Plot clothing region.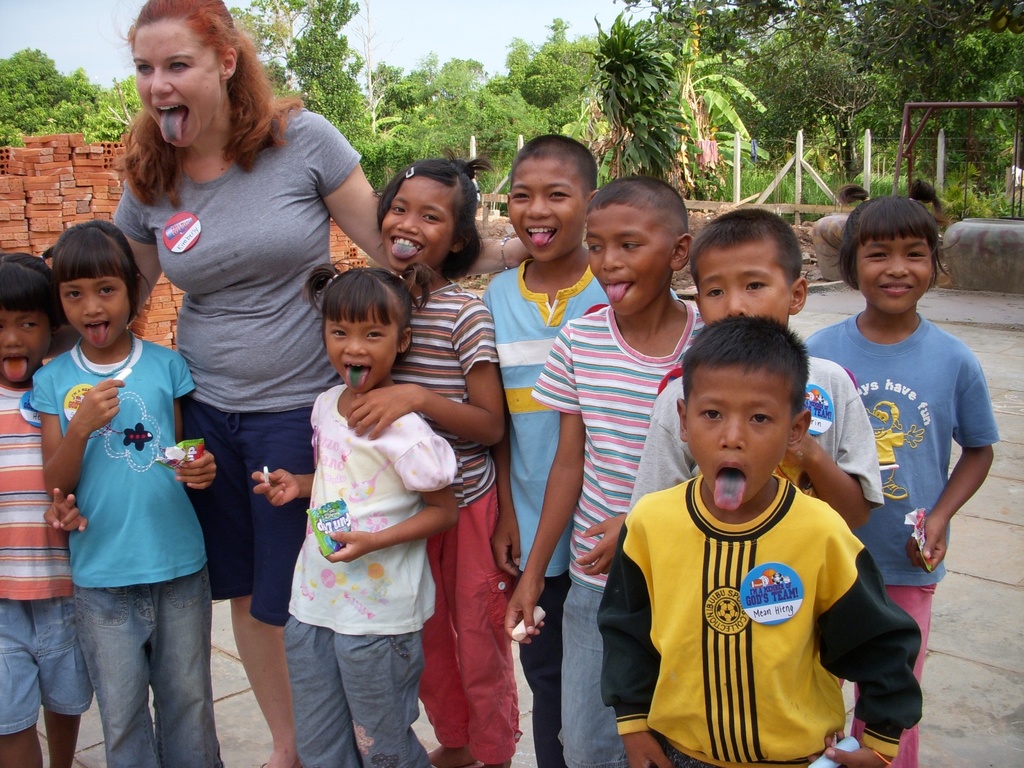
Plotted at <region>796, 308, 999, 767</region>.
